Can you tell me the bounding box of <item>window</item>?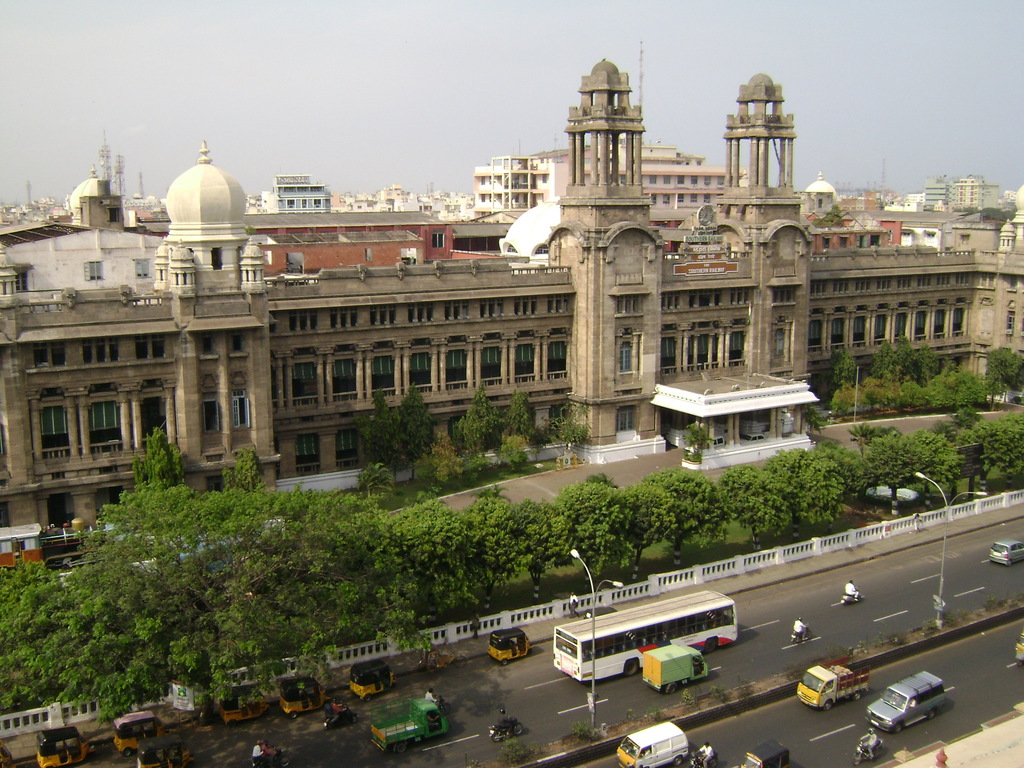
bbox=[90, 260, 102, 278].
